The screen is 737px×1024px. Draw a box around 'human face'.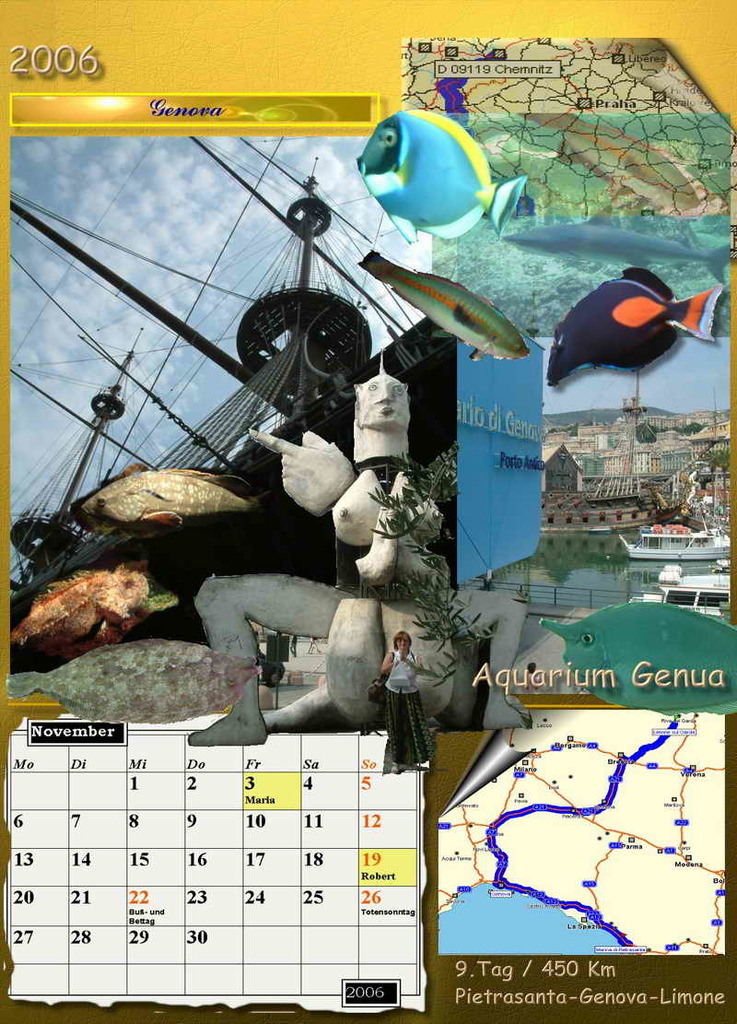
Rect(396, 635, 409, 648).
